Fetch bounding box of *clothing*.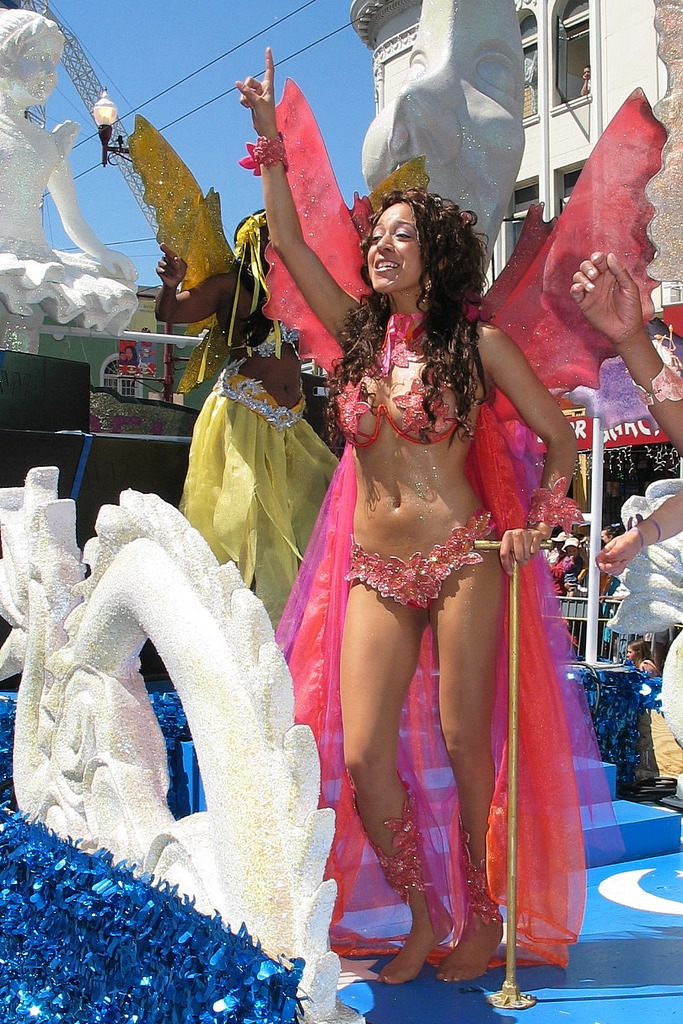
Bbox: select_region(175, 357, 343, 622).
